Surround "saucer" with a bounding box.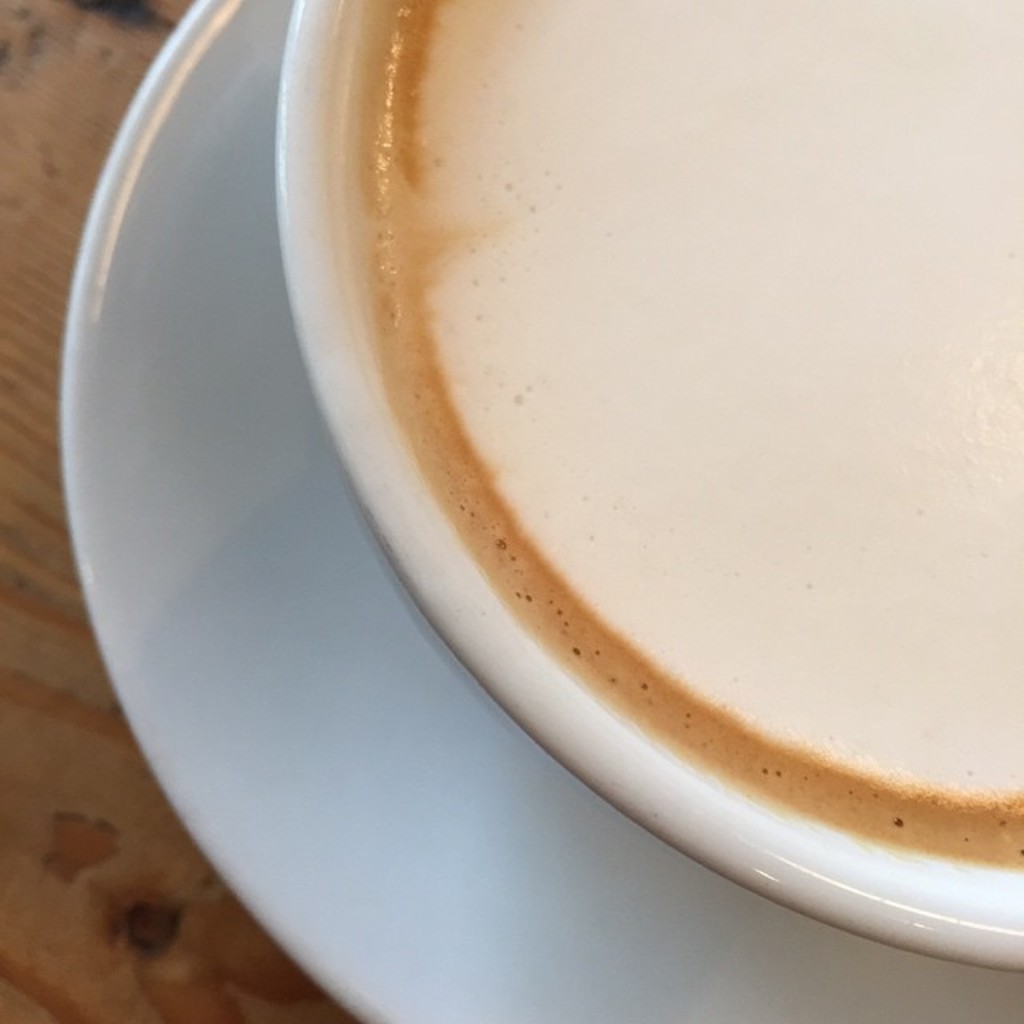
{"x1": 66, "y1": 0, "x2": 1022, "y2": 1022}.
